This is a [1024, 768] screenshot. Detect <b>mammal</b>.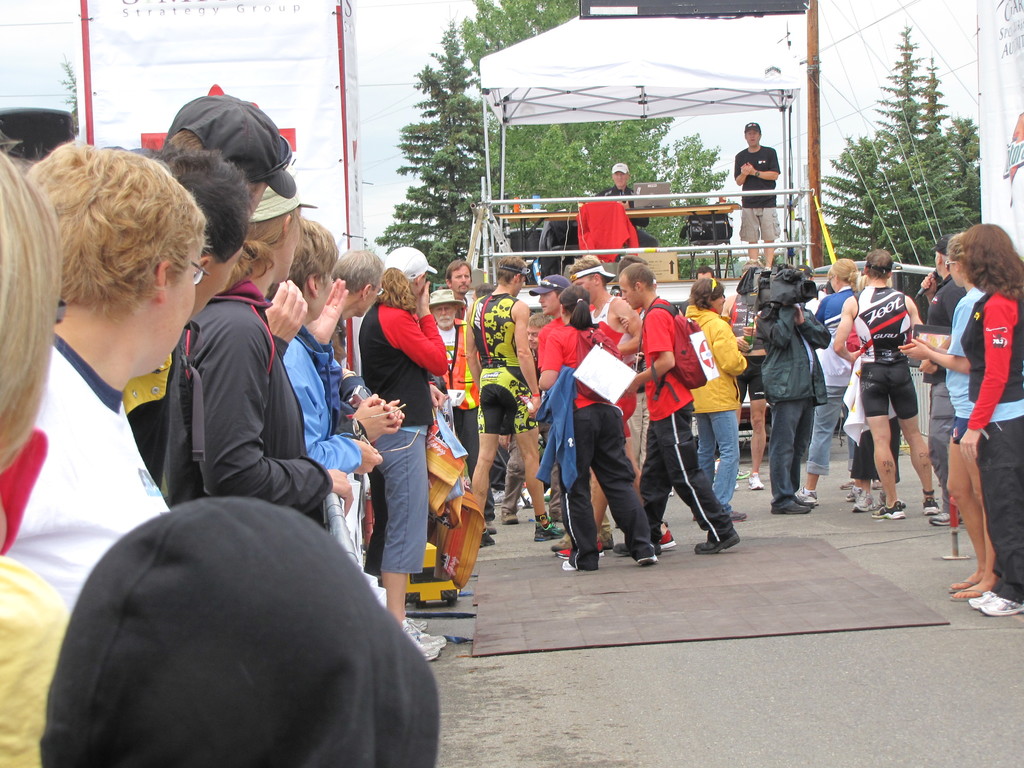
x1=157 y1=89 x2=351 y2=541.
